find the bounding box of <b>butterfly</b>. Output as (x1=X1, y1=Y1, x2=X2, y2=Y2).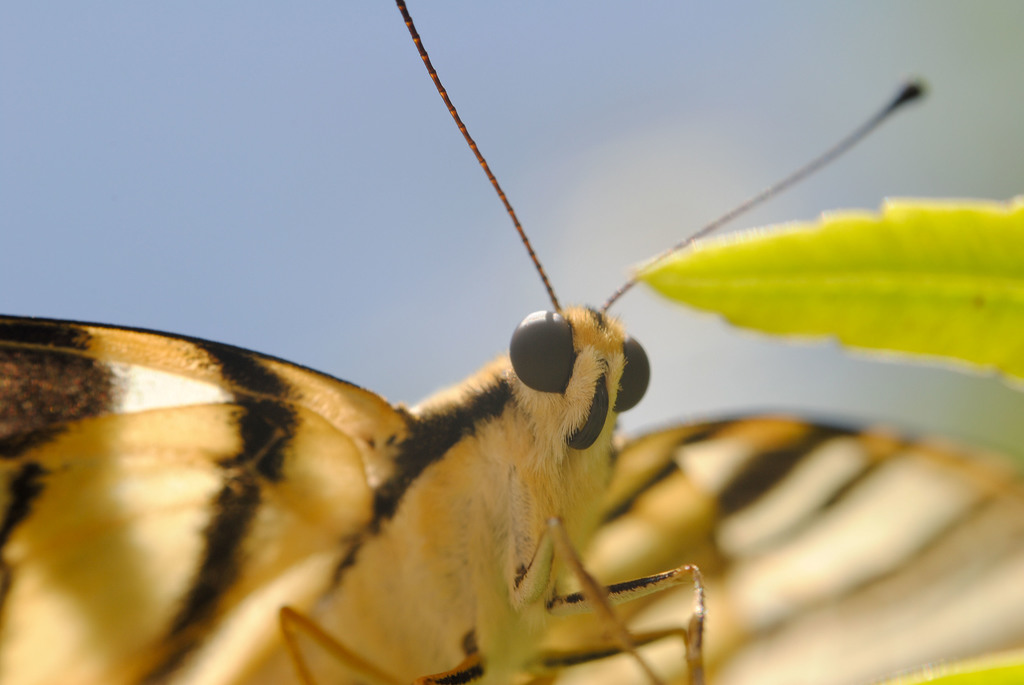
(x1=0, y1=0, x2=942, y2=684).
